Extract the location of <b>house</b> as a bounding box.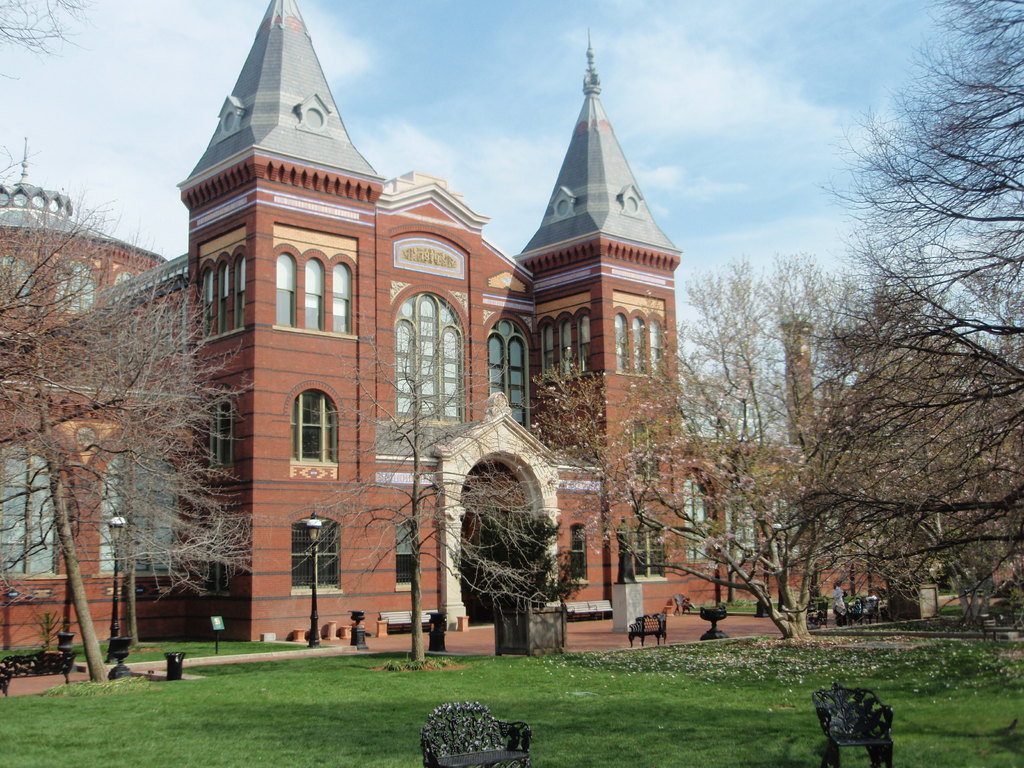
(0, 0, 808, 660).
